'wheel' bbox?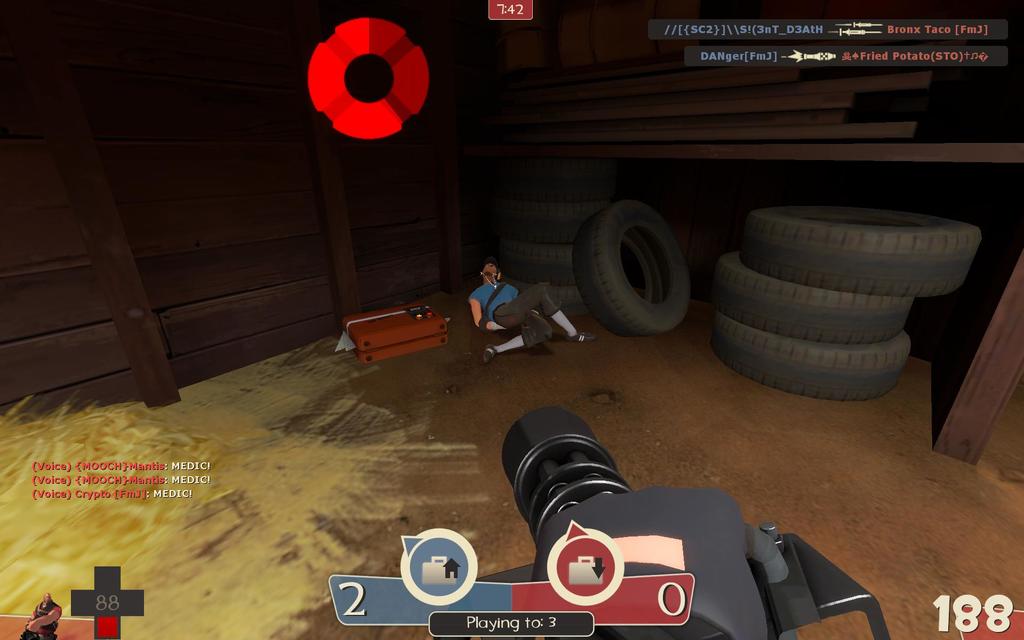
495,194,611,252
